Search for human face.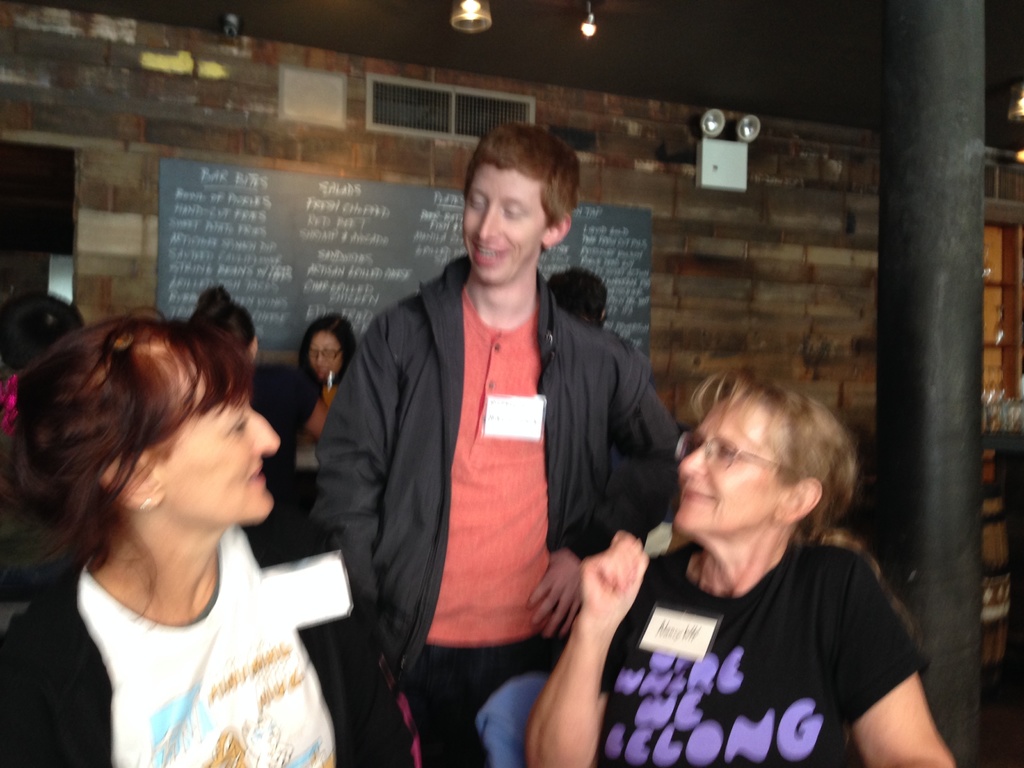
Found at 166:381:279:521.
